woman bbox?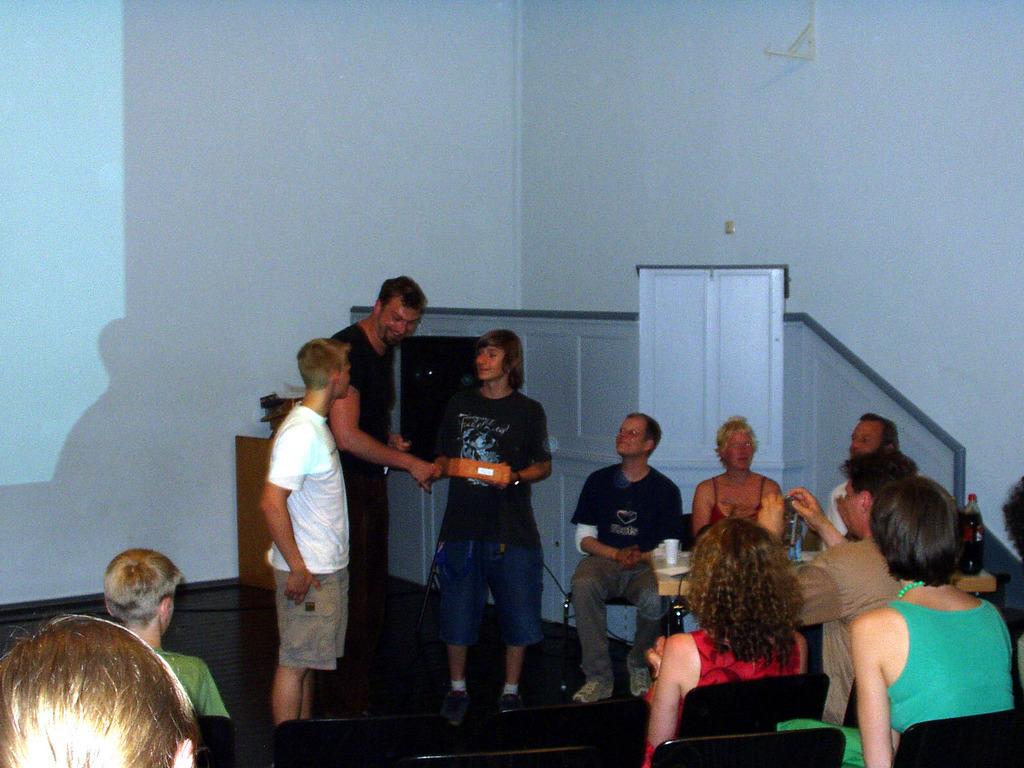
[653,502,837,748]
